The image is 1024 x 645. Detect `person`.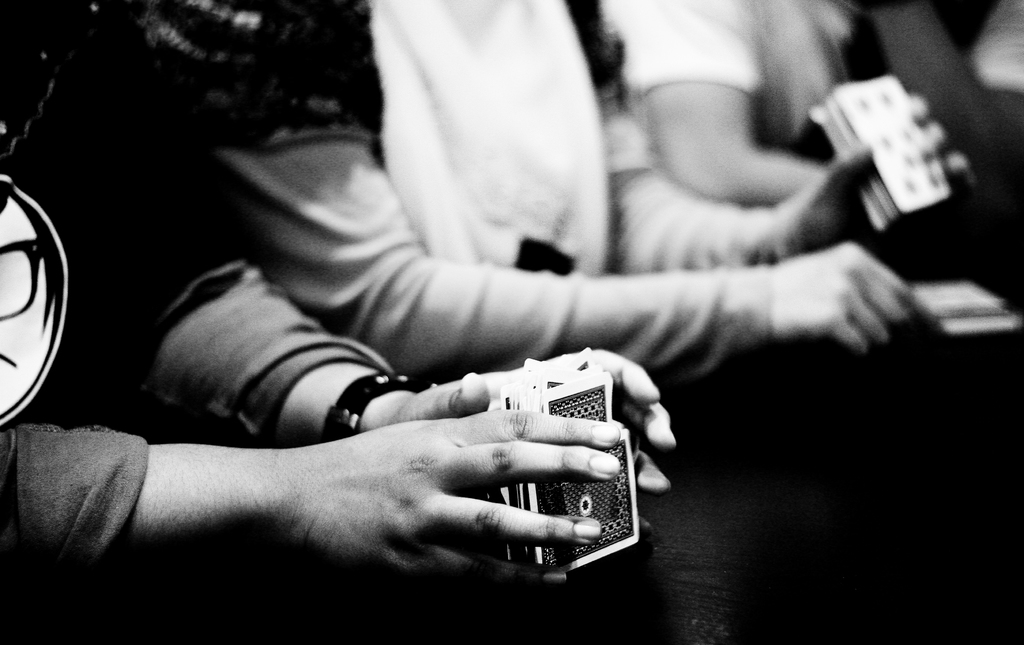
Detection: BBox(144, 0, 975, 393).
